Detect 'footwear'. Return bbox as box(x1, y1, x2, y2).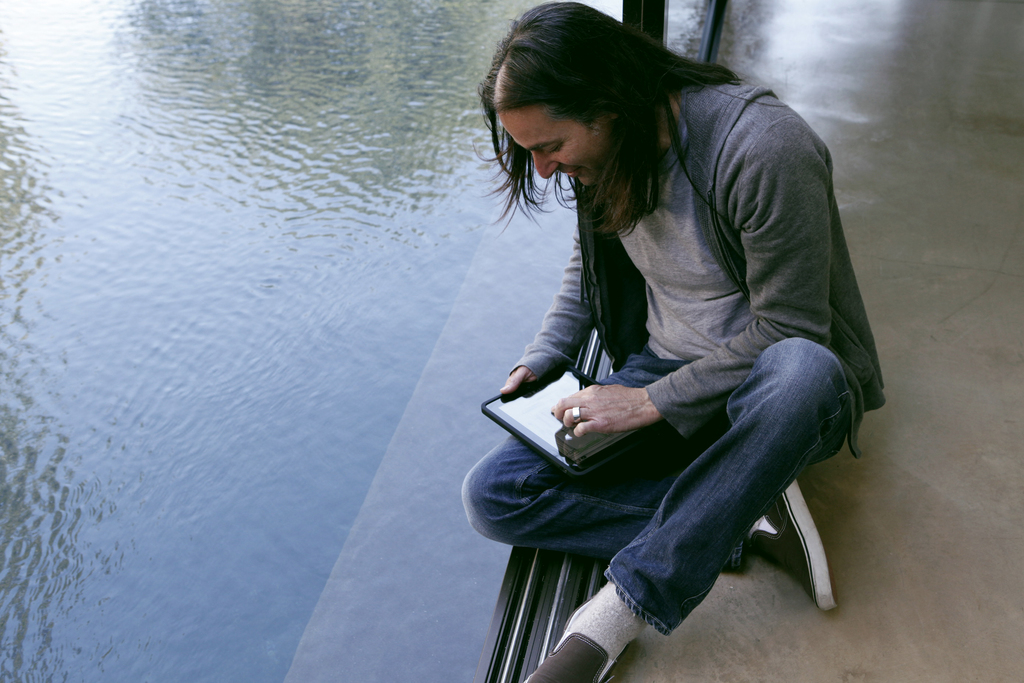
box(745, 477, 837, 611).
